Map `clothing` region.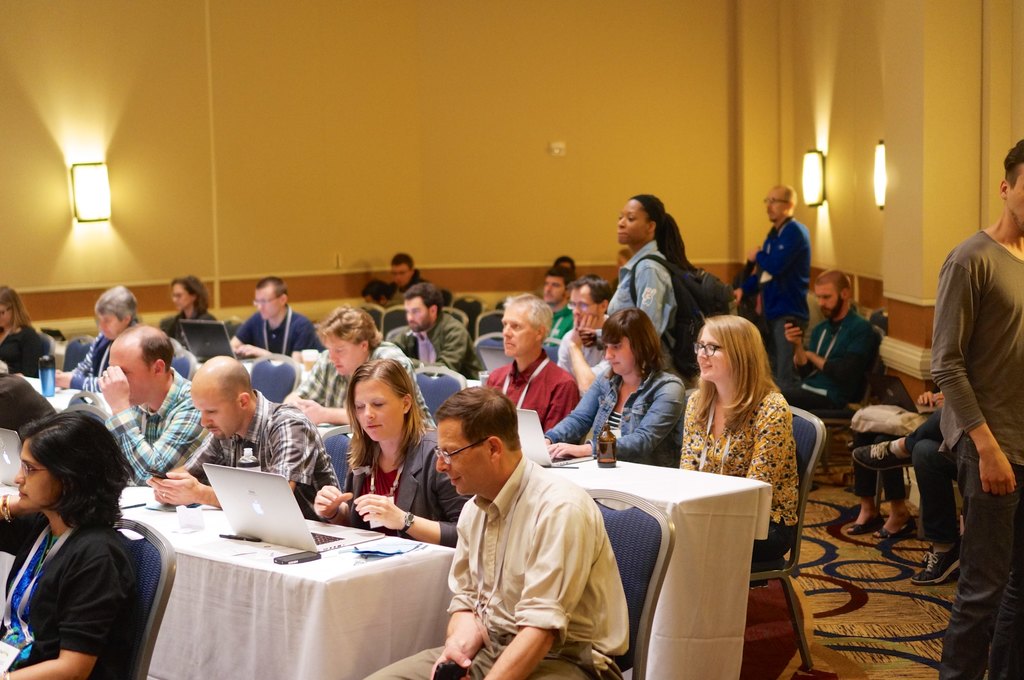
Mapped to <region>488, 348, 577, 427</region>.
